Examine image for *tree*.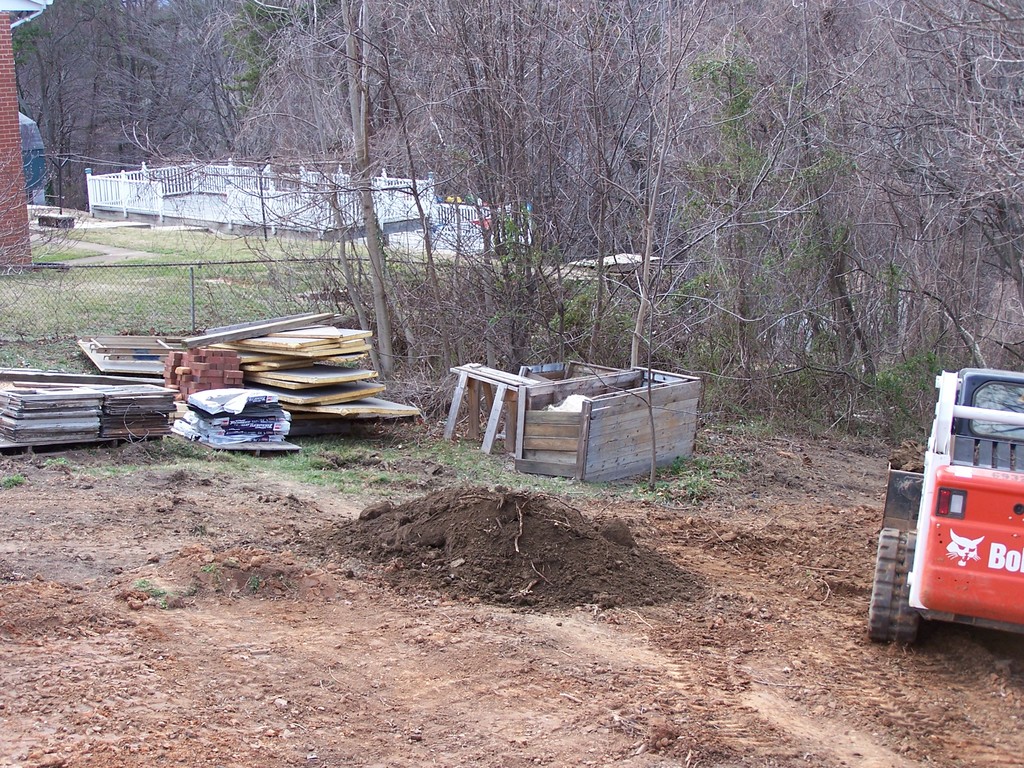
Examination result: l=346, t=0, r=389, b=371.
